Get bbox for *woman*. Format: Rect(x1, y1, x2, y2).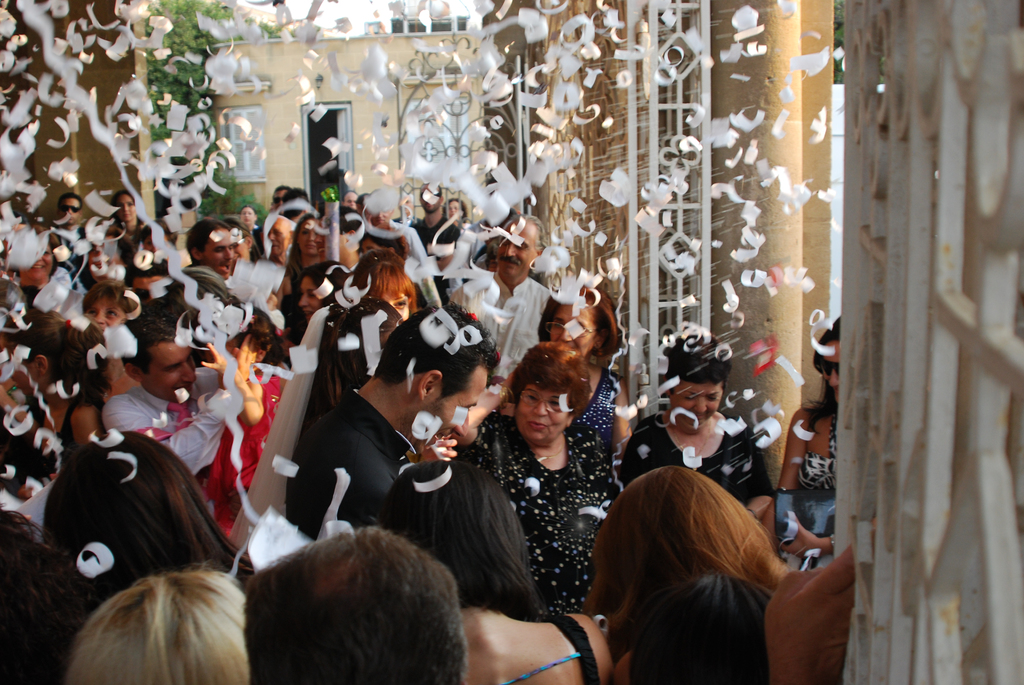
Rect(239, 203, 261, 236).
